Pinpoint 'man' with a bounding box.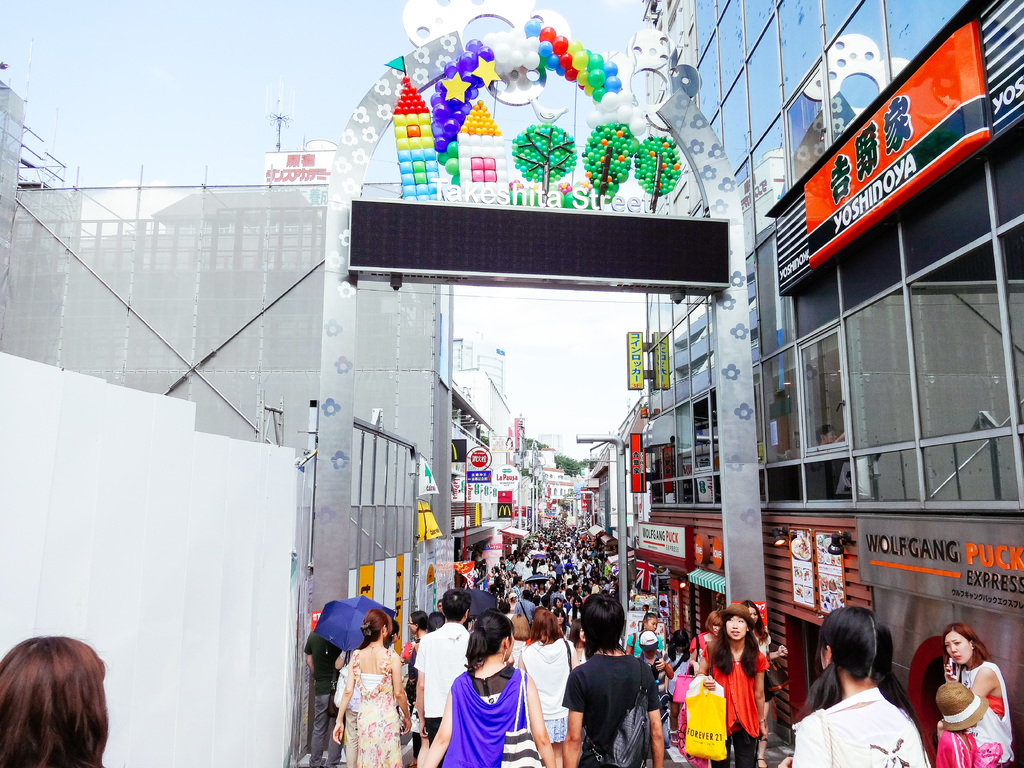
304, 630, 345, 767.
